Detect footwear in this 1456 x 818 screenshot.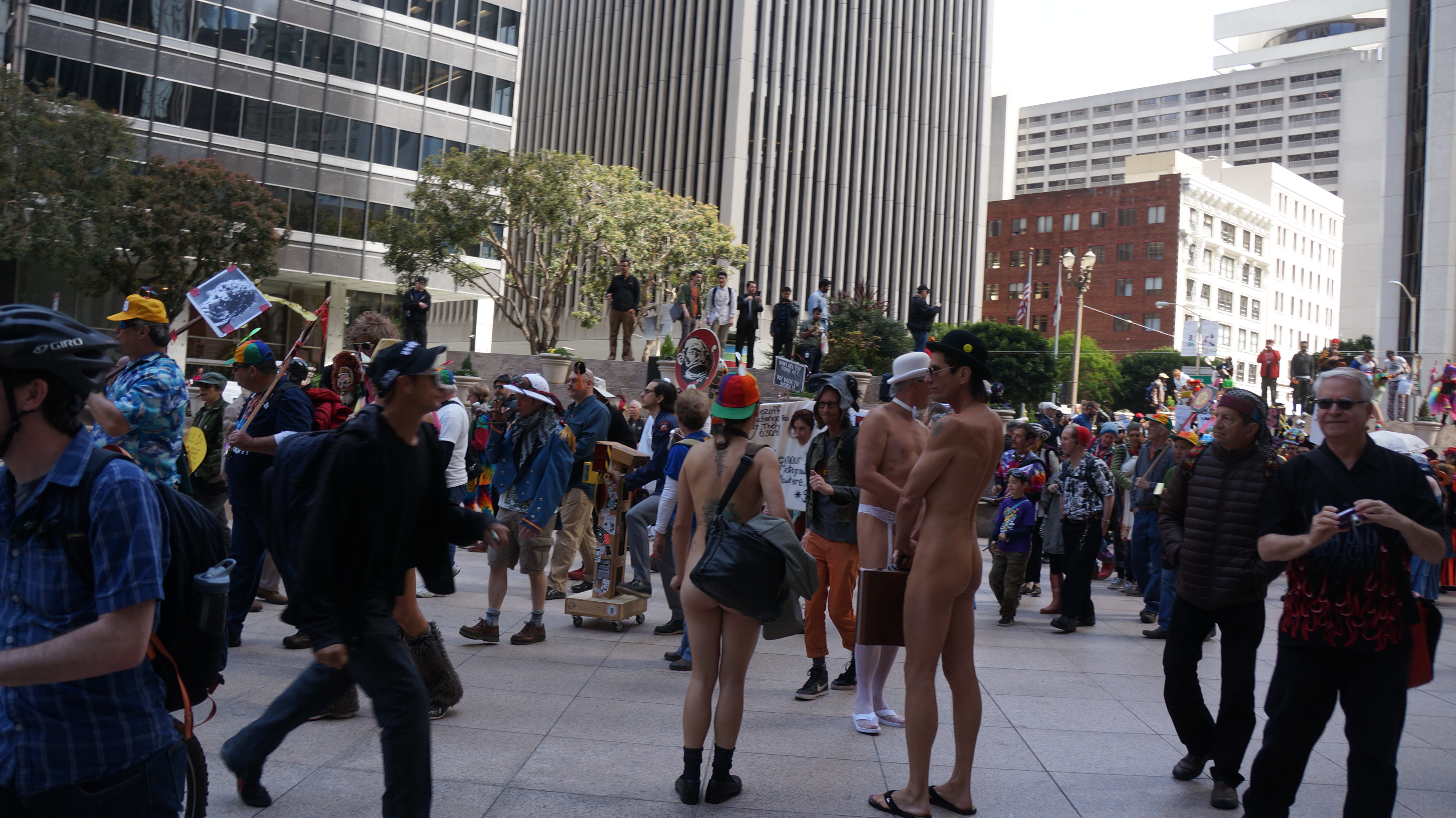
Detection: <region>256, 233, 276, 242</region>.
